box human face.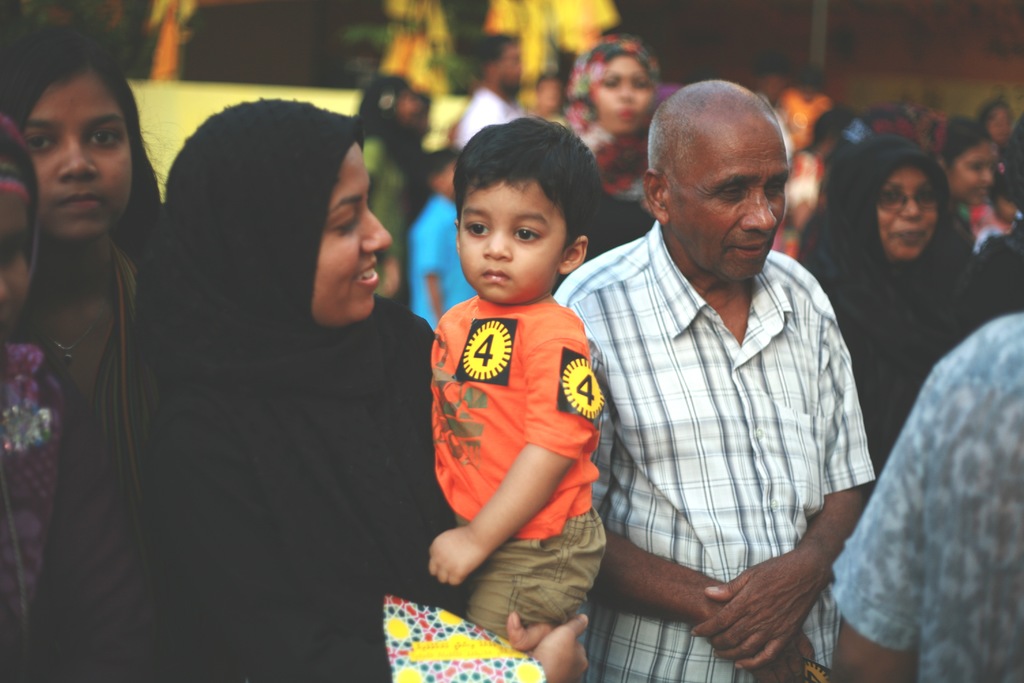
l=662, t=135, r=789, b=274.
